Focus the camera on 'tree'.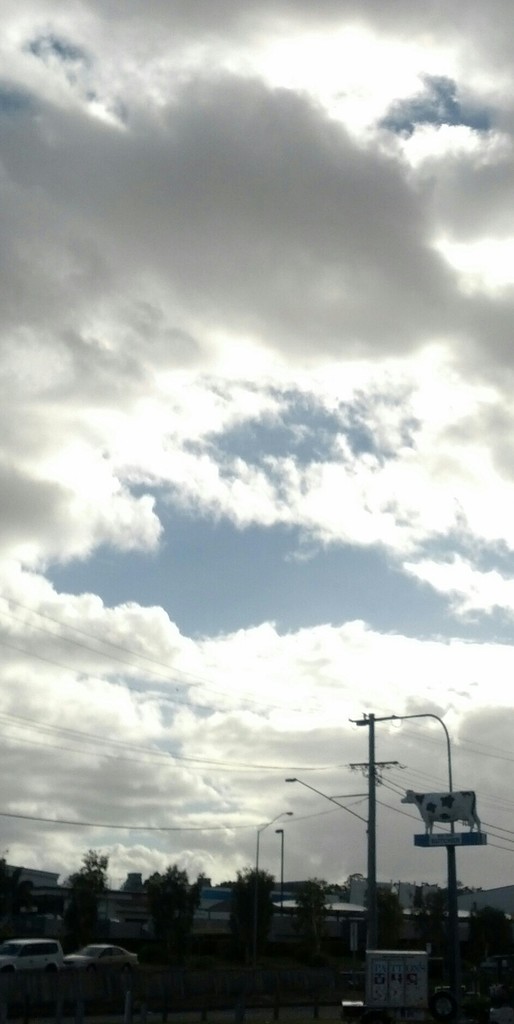
Focus region: box=[292, 877, 330, 960].
